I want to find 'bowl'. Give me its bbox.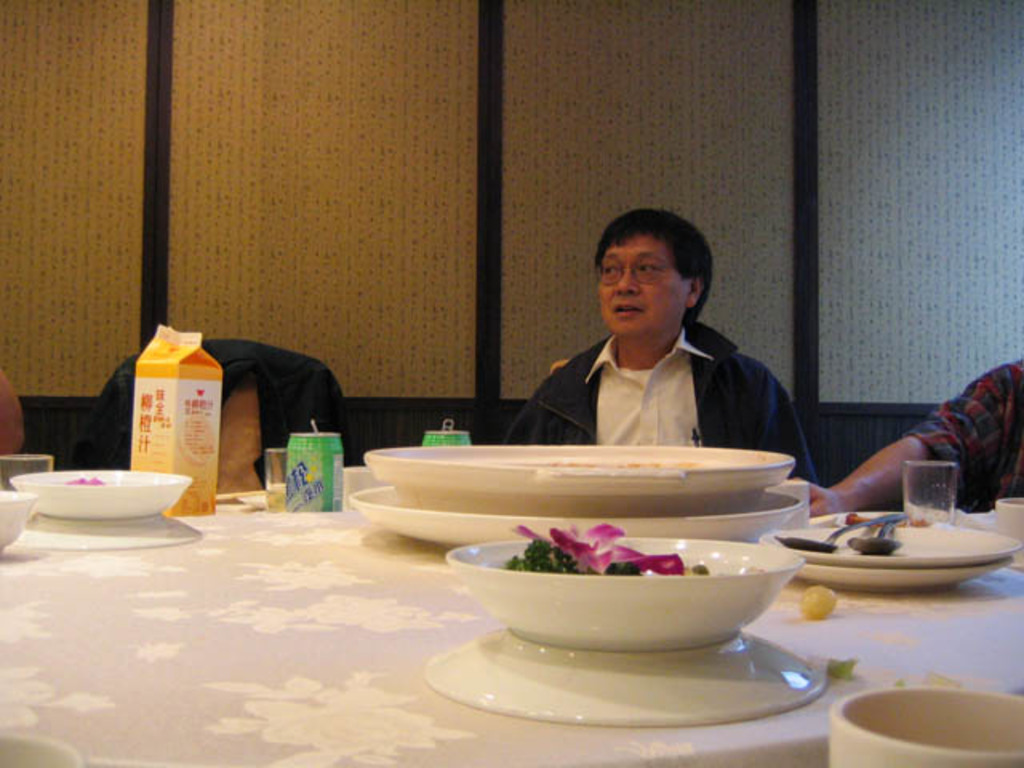
(left=368, top=440, right=792, bottom=512).
